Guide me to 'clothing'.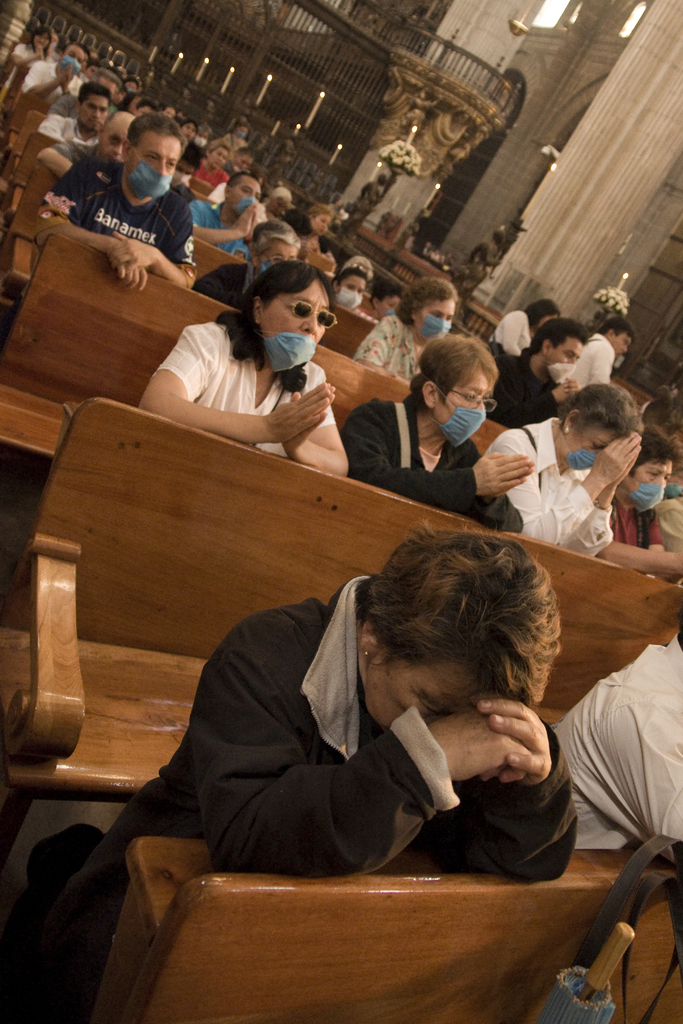
Guidance: 138 291 354 443.
